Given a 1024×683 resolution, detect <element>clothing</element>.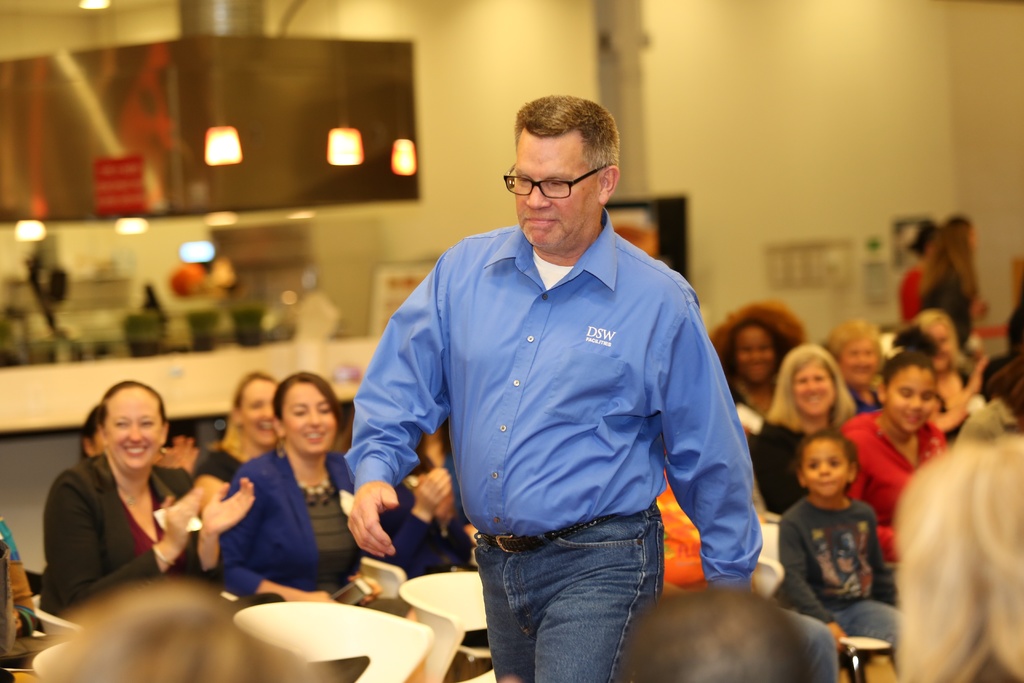
900, 260, 925, 325.
